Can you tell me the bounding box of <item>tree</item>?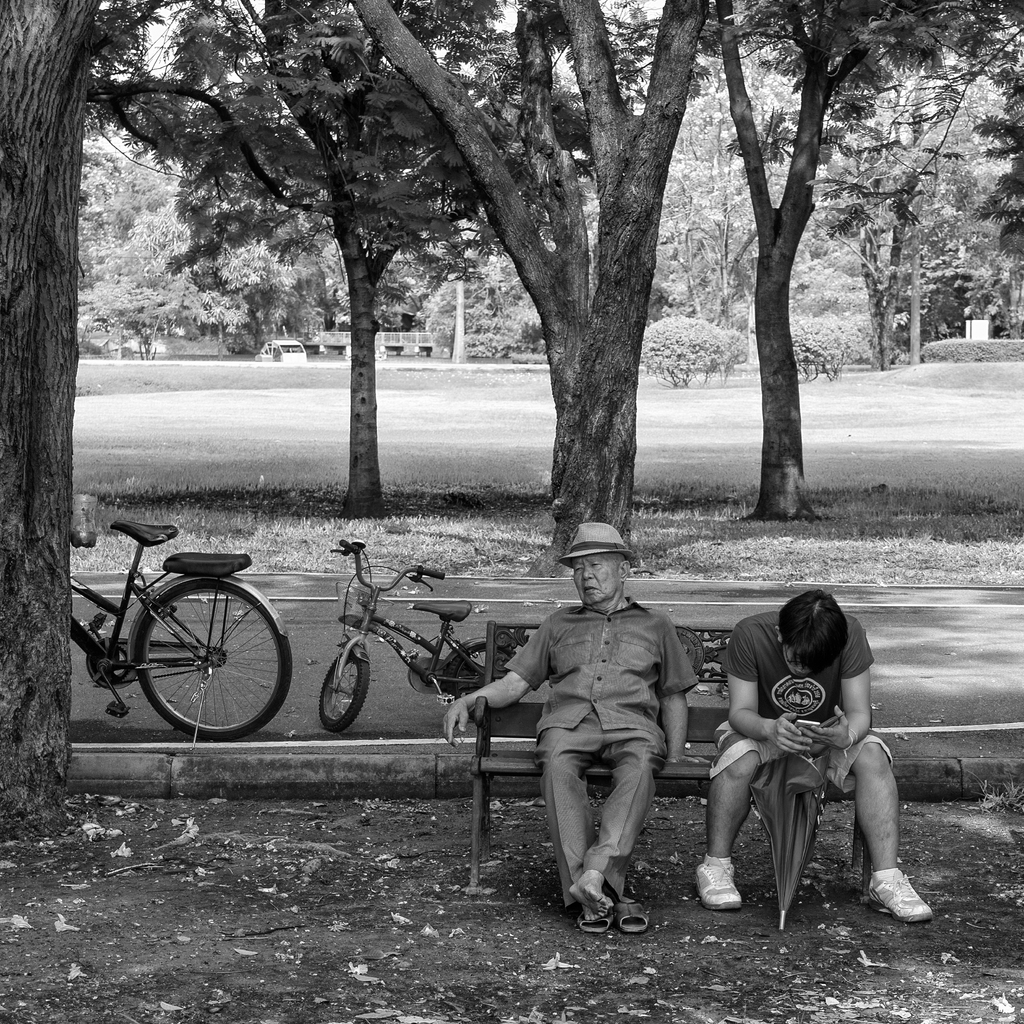
{"x1": 922, "y1": 10, "x2": 1020, "y2": 349}.
